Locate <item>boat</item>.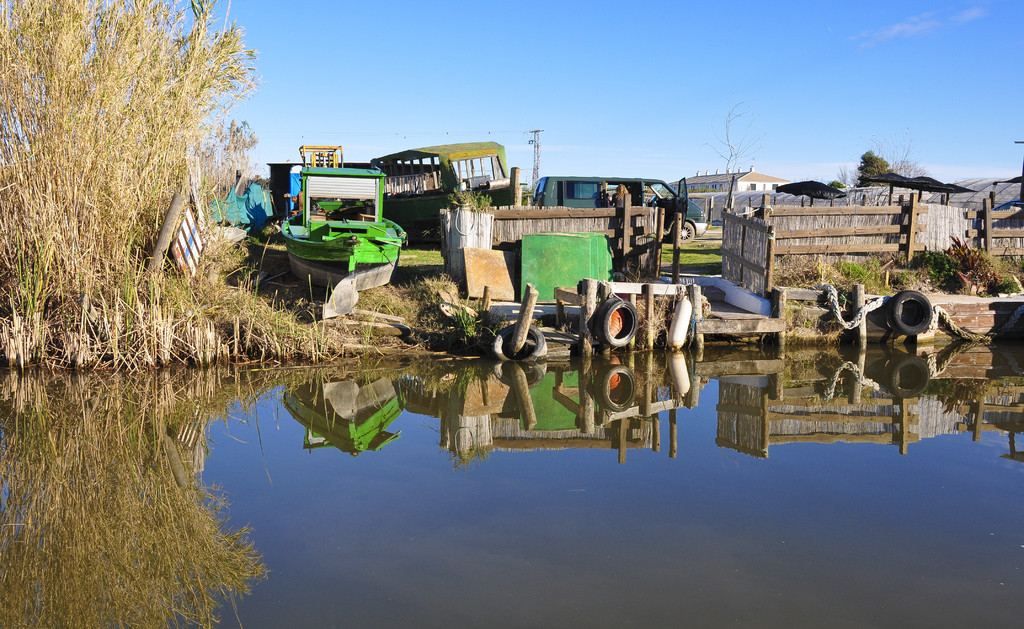
Bounding box: (254,156,419,281).
